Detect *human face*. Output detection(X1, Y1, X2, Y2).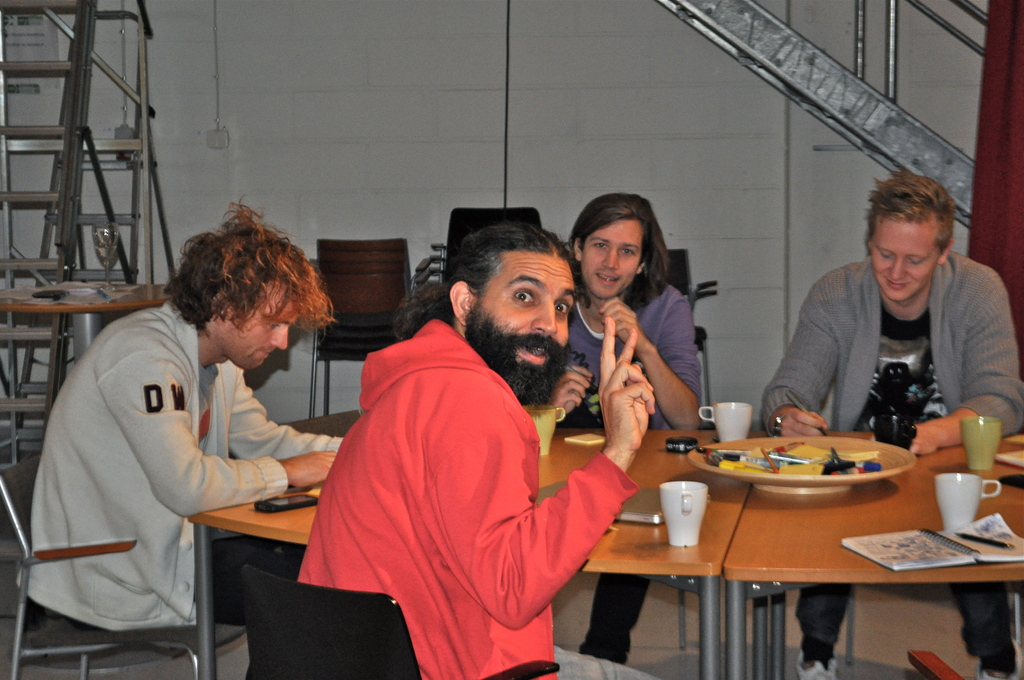
detection(466, 249, 576, 389).
